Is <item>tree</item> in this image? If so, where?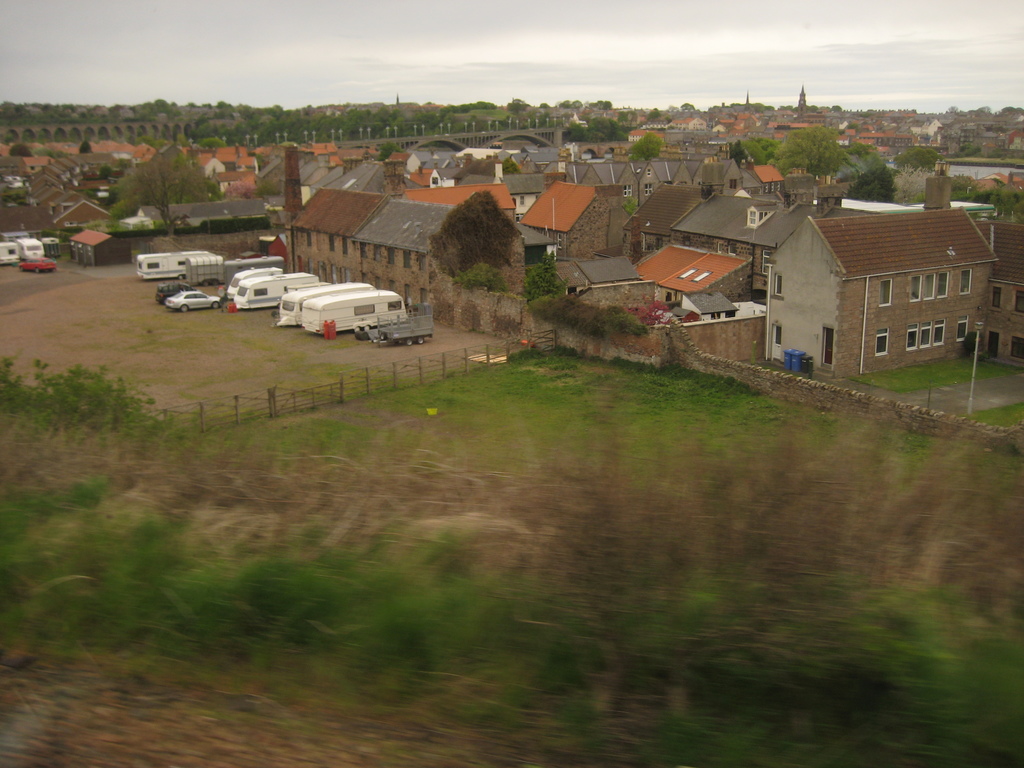
Yes, at bbox(576, 114, 629, 144).
